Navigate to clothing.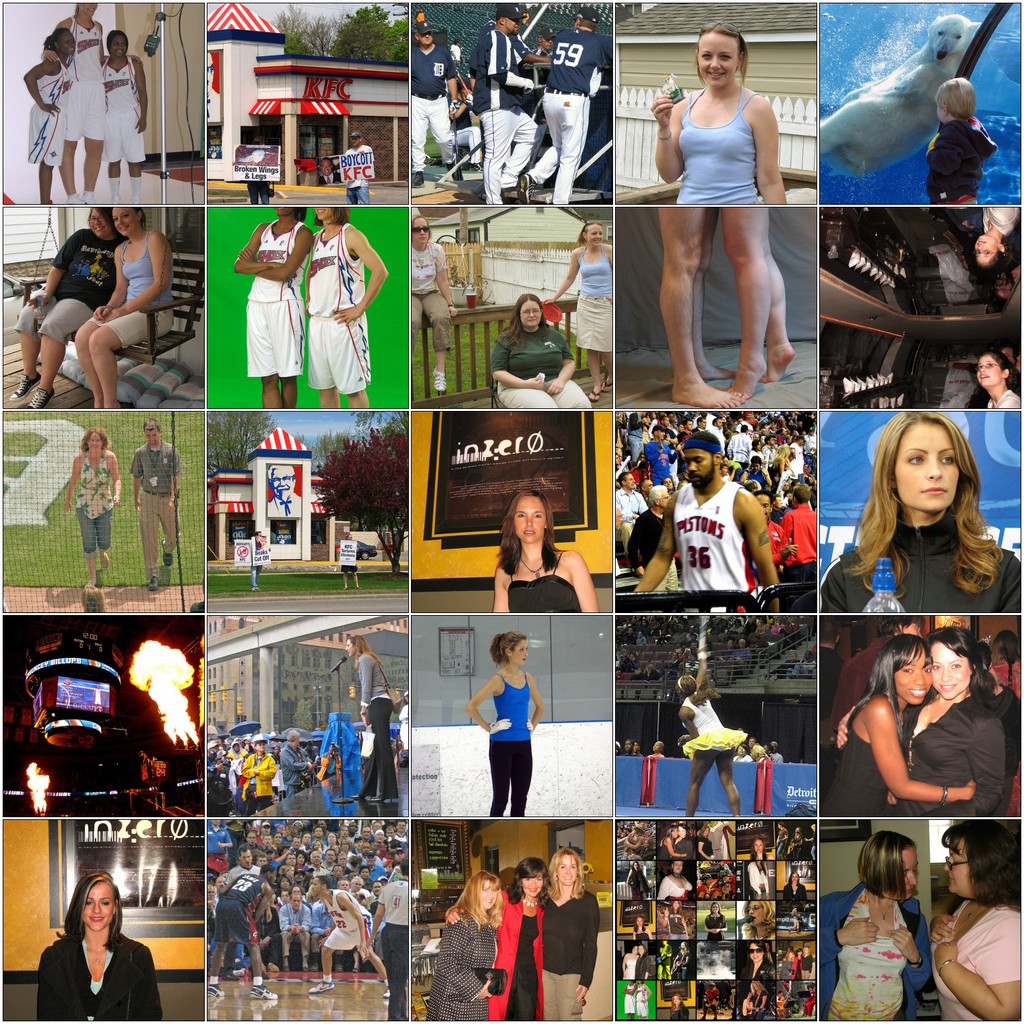
Navigation target: detection(906, 697, 1007, 818).
